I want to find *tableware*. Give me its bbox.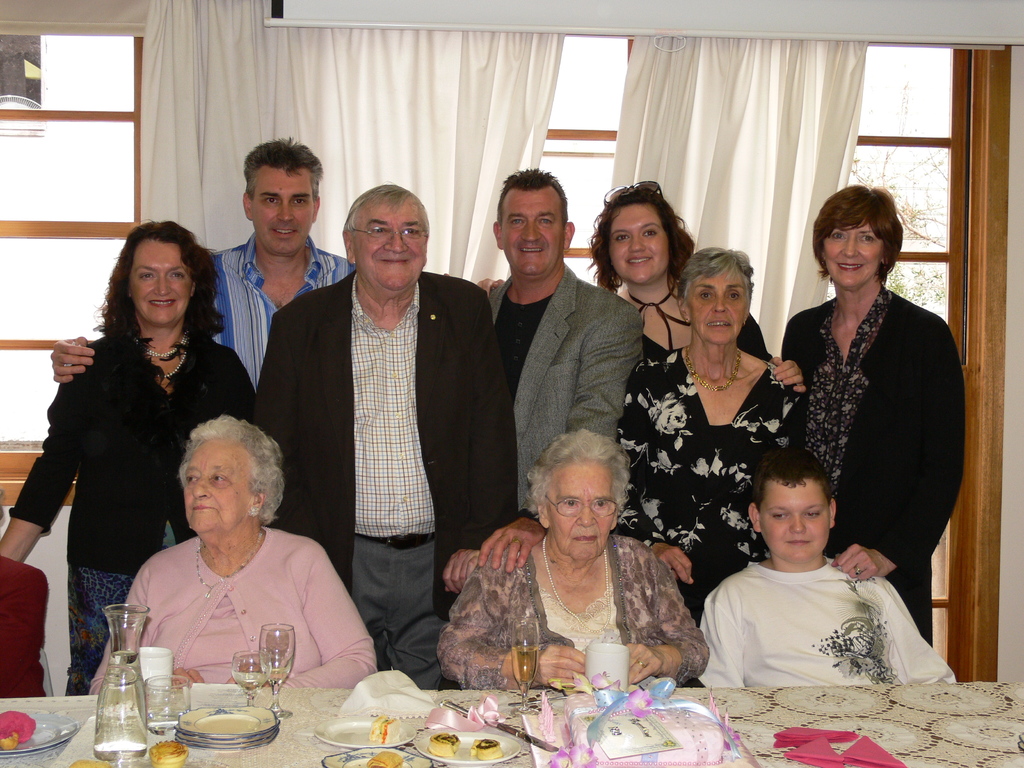
l=0, t=708, r=77, b=757.
